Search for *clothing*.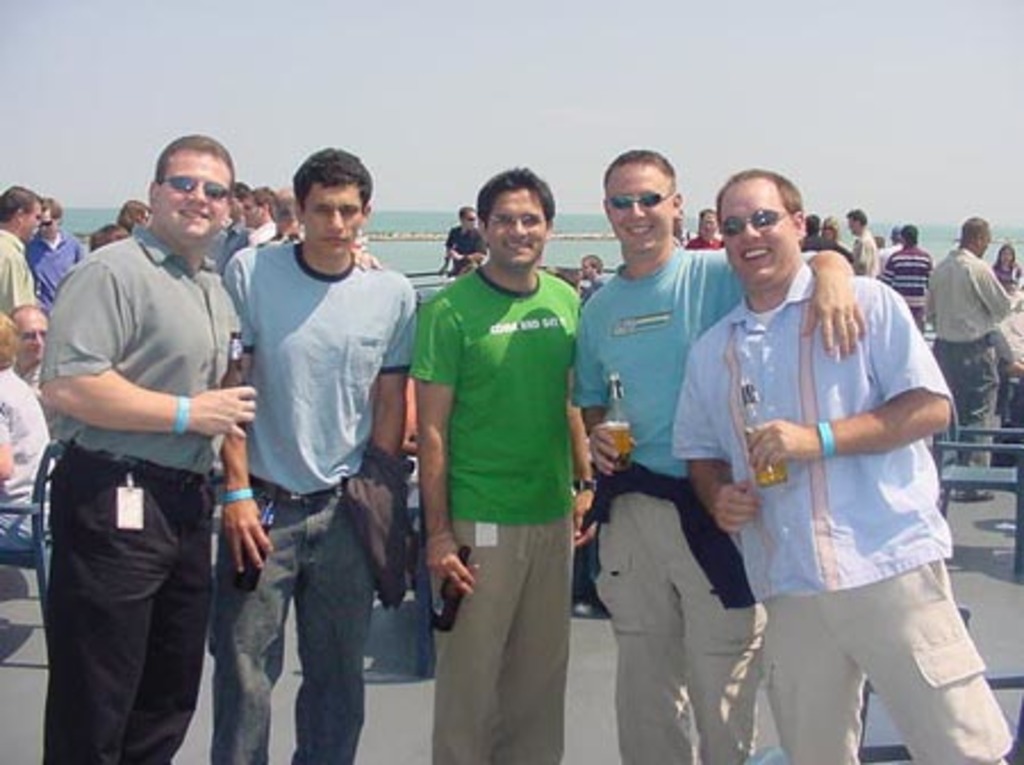
Found at [left=414, top=271, right=578, bottom=526].
